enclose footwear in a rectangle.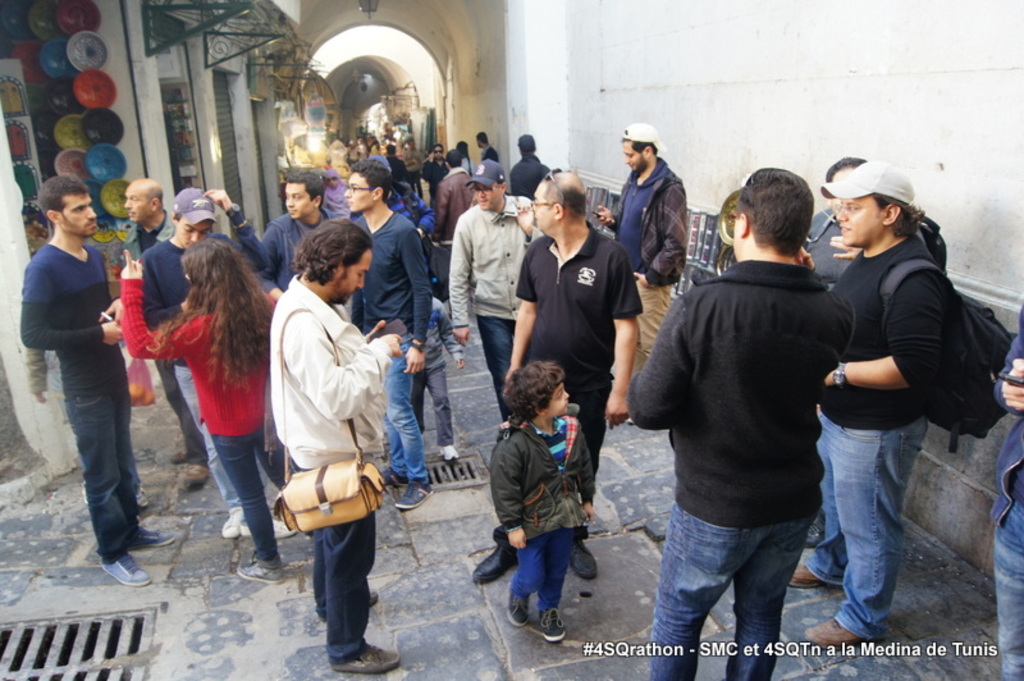
538:611:573:643.
